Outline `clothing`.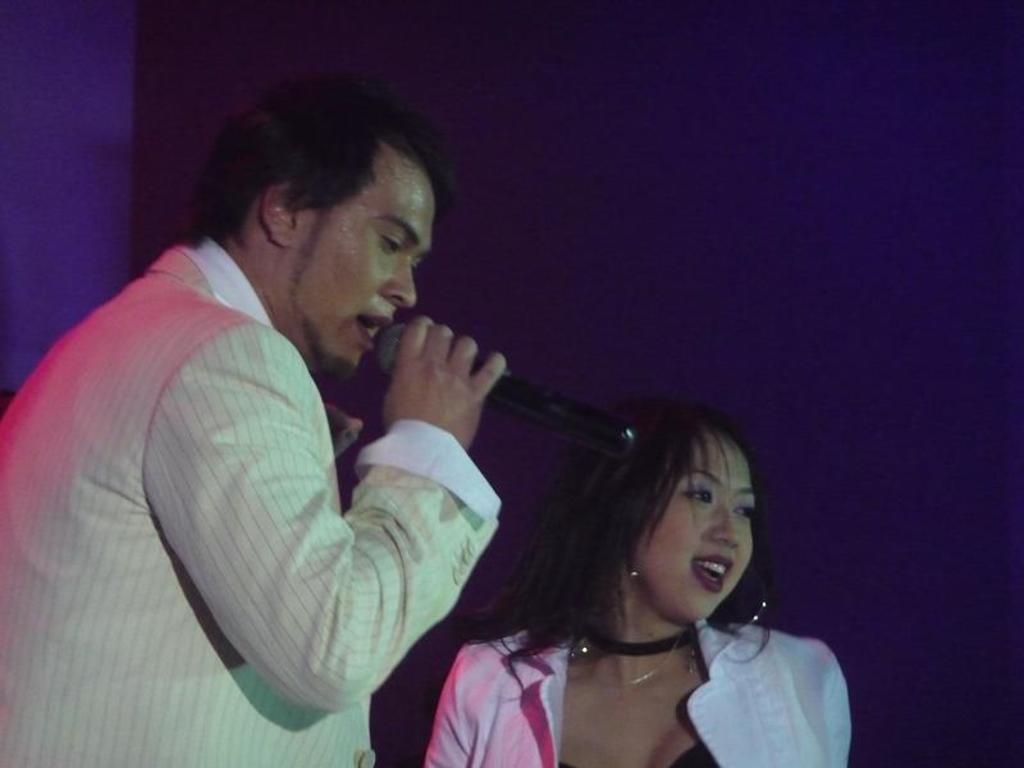
Outline: BBox(415, 608, 851, 767).
